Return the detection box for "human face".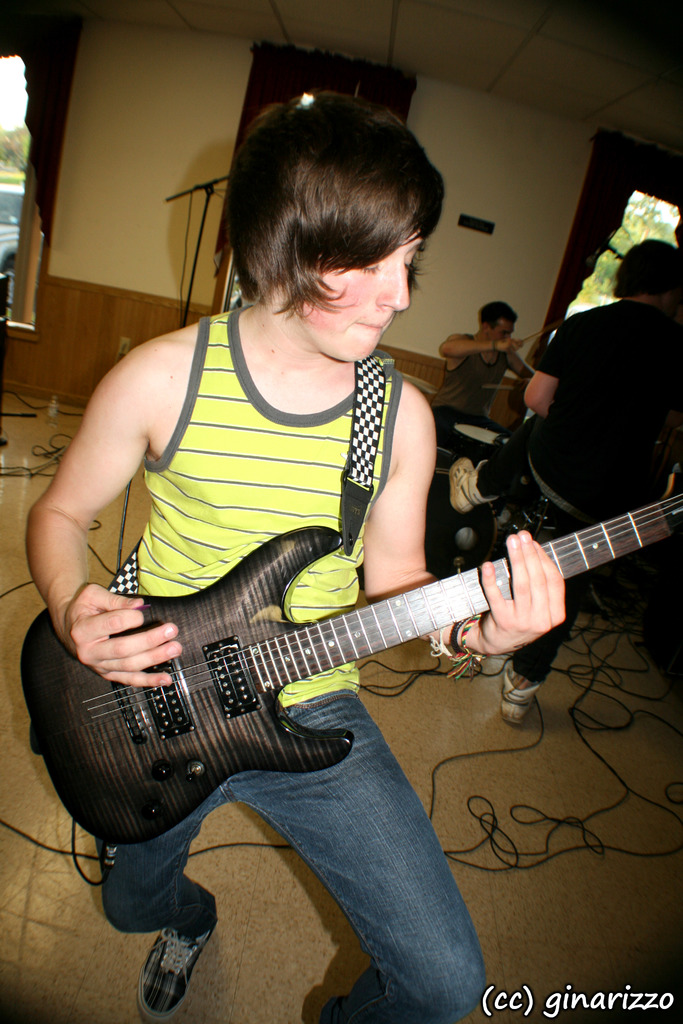
[300, 225, 422, 371].
